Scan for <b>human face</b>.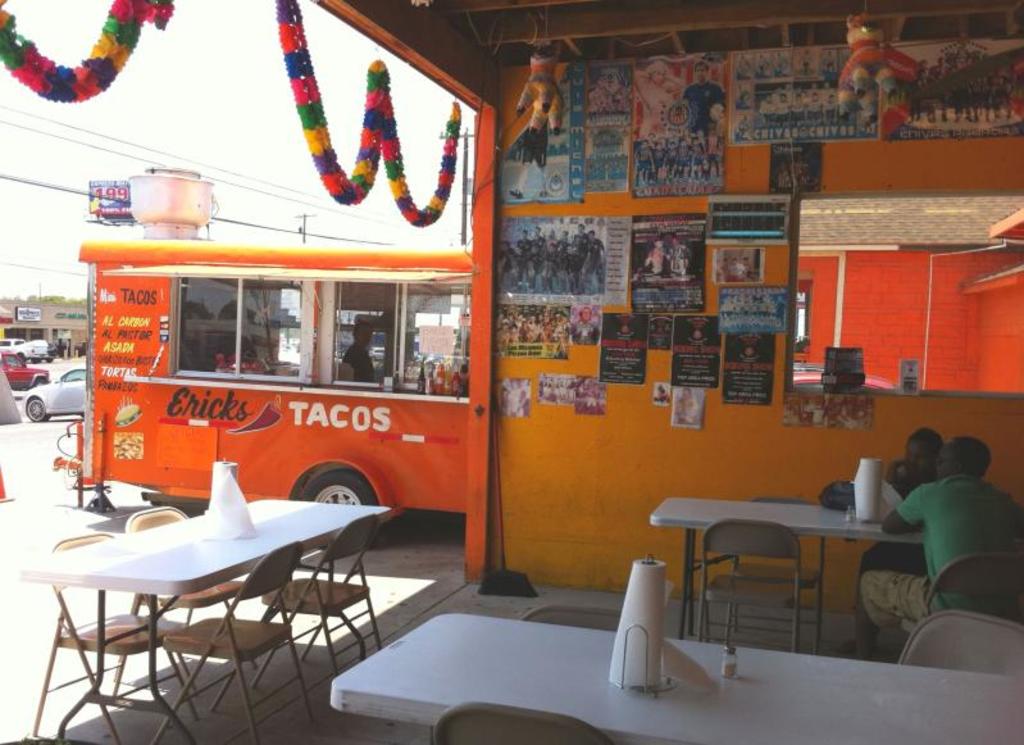
Scan result: x1=356 y1=323 x2=373 y2=347.
